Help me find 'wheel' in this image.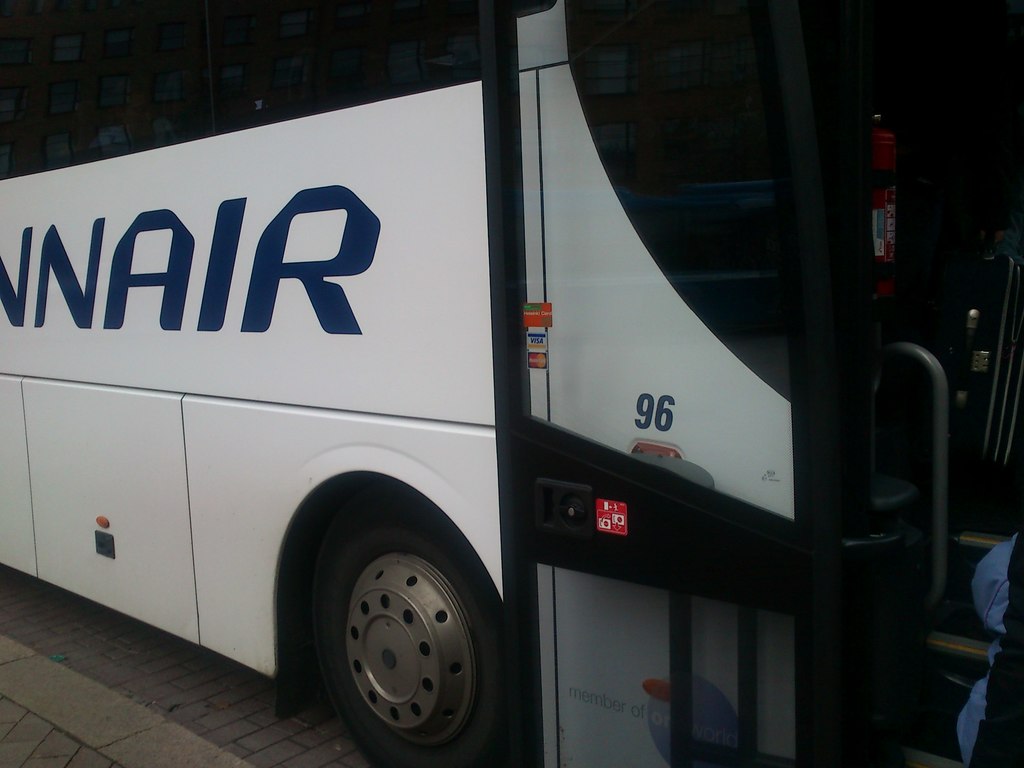
Found it: l=295, t=512, r=481, b=758.
